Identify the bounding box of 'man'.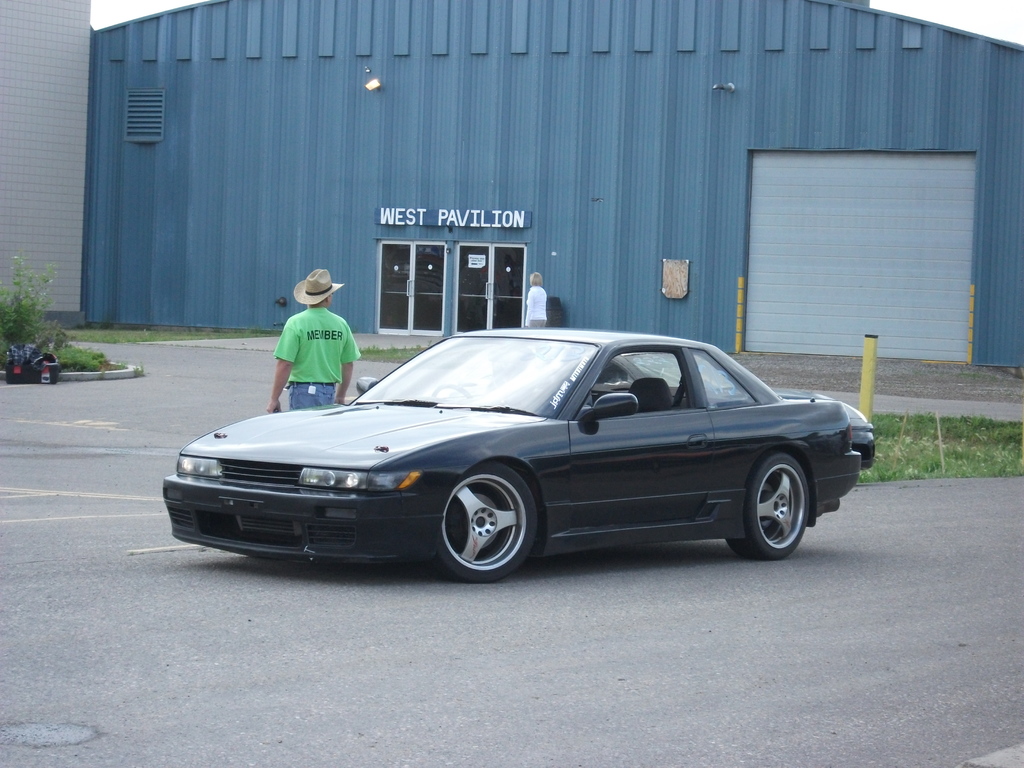
select_region(260, 278, 348, 403).
